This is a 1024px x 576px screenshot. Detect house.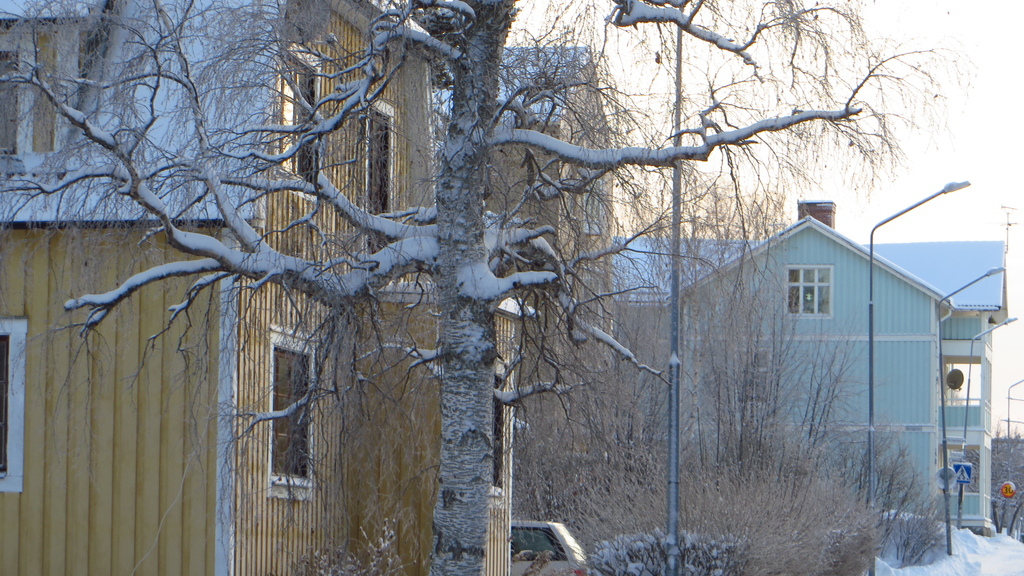
left=0, top=0, right=436, bottom=575.
